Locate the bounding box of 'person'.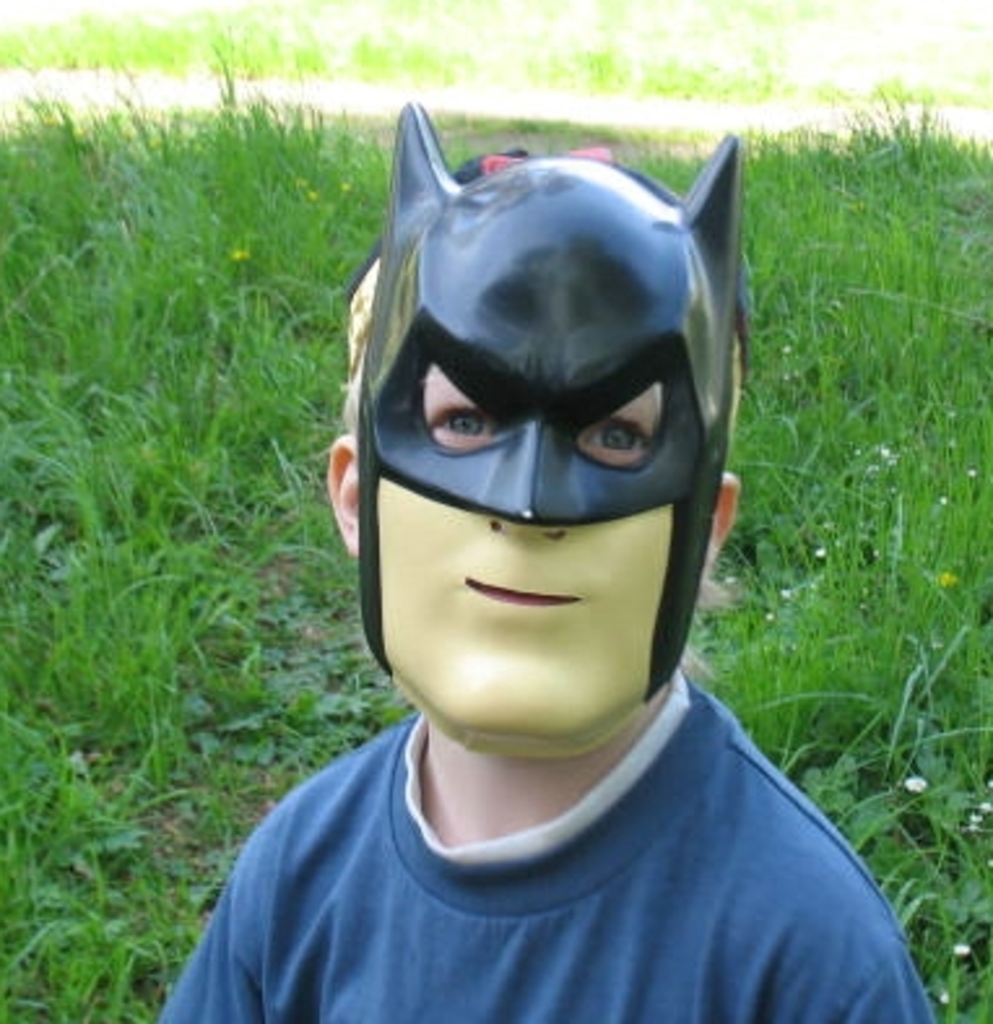
Bounding box: x1=185, y1=55, x2=894, y2=1014.
